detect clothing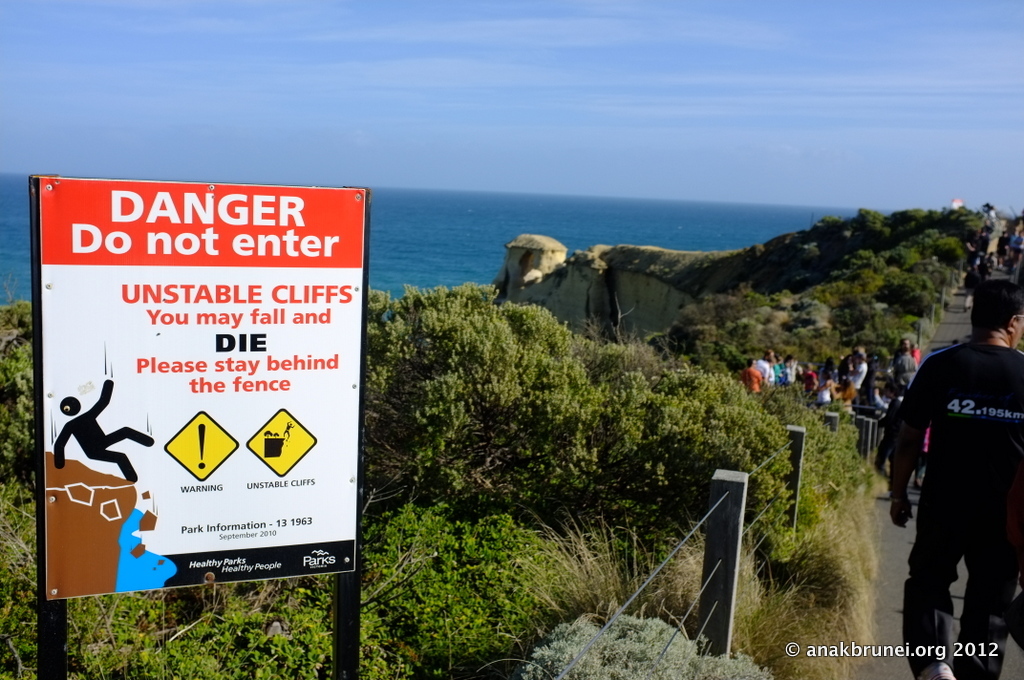
bbox=[739, 365, 761, 393]
